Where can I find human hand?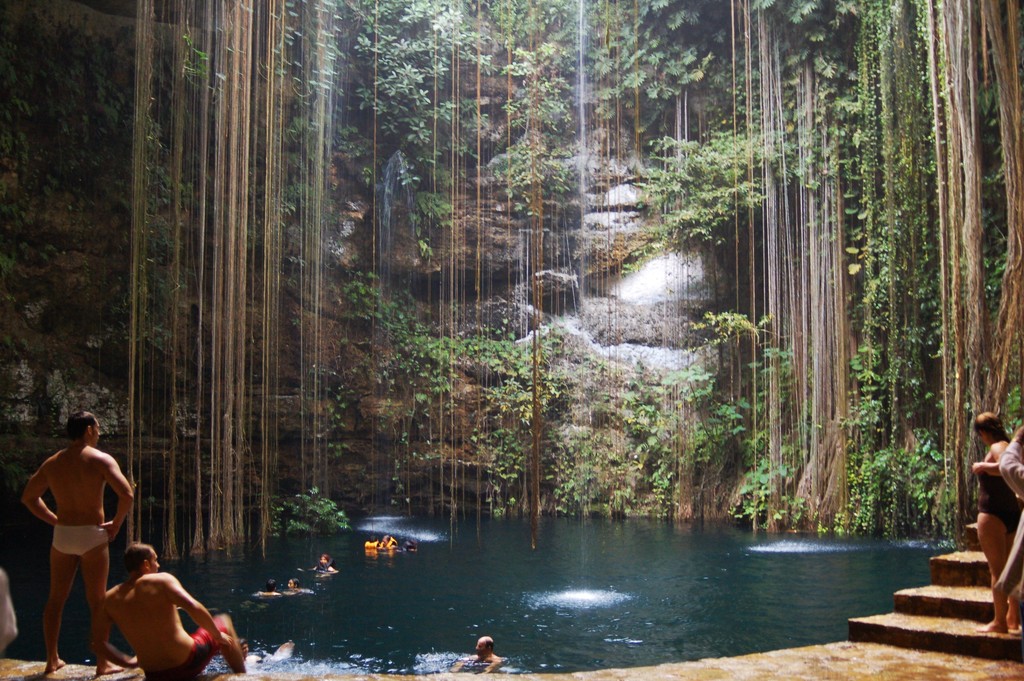
You can find it at bbox(91, 562, 211, 669).
